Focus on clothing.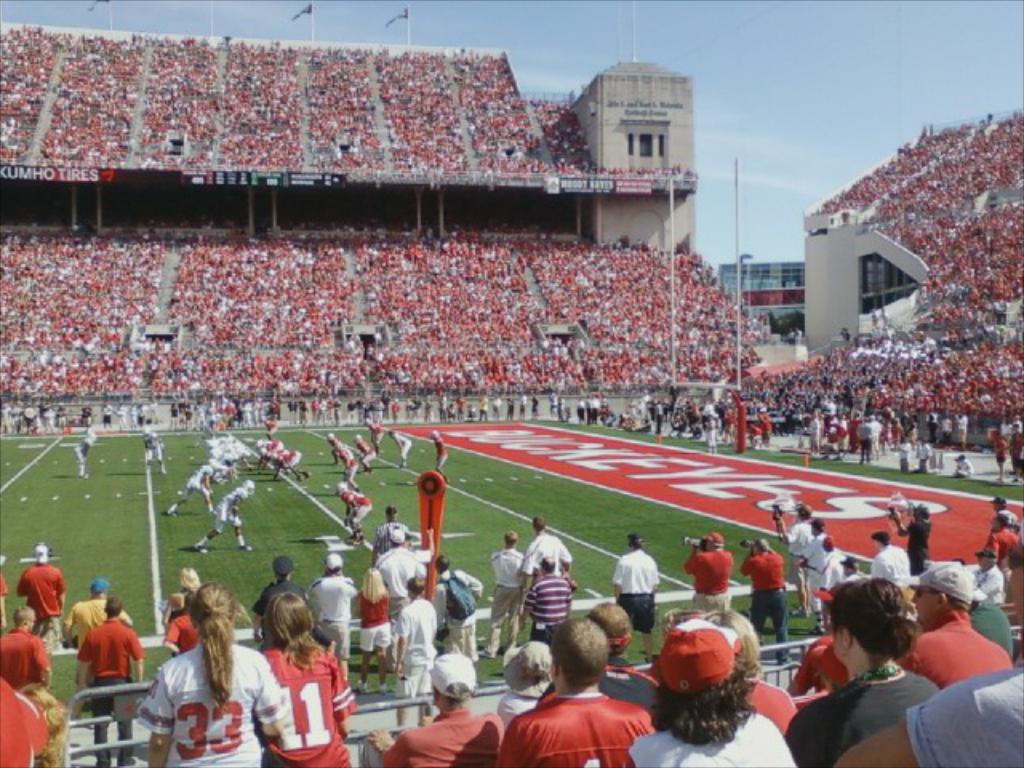
Focused at select_region(741, 405, 771, 450).
